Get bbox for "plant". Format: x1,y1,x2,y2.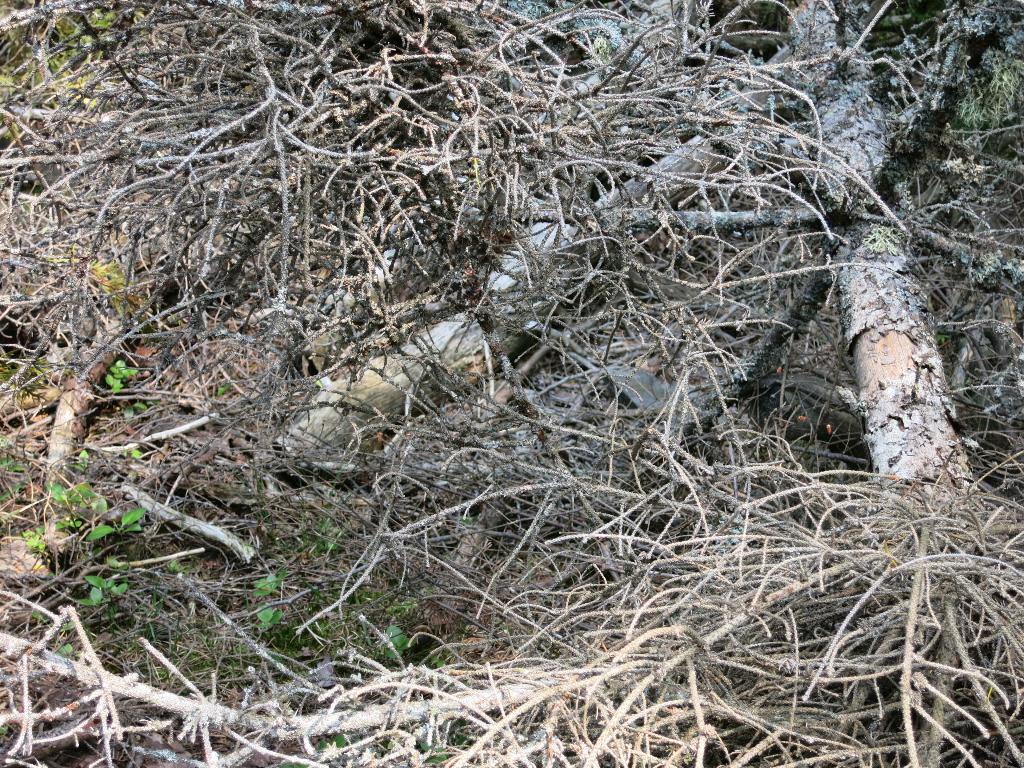
34,467,154,559.
